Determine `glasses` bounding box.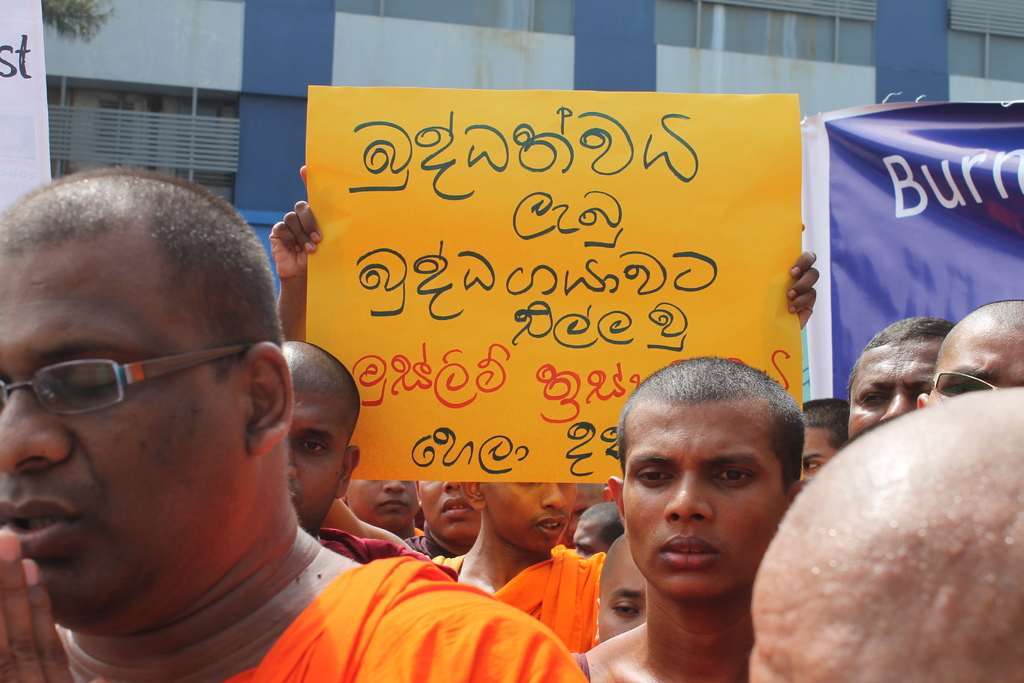
Determined: [929,366,1006,400].
